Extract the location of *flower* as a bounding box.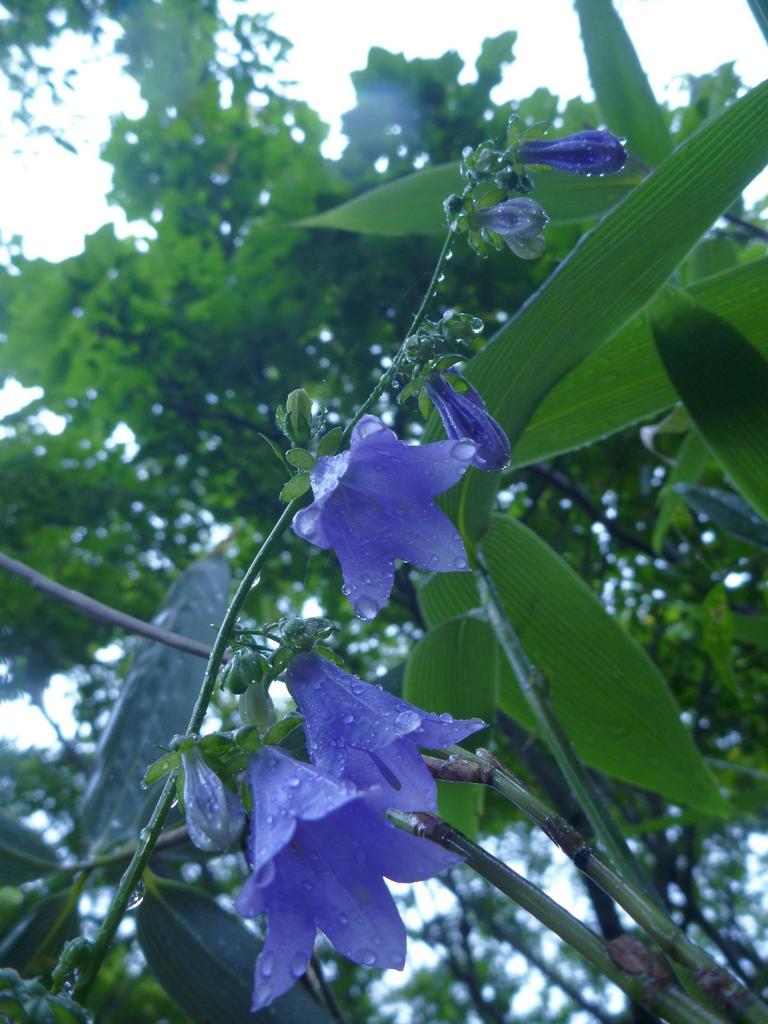
bbox=[176, 745, 246, 855].
